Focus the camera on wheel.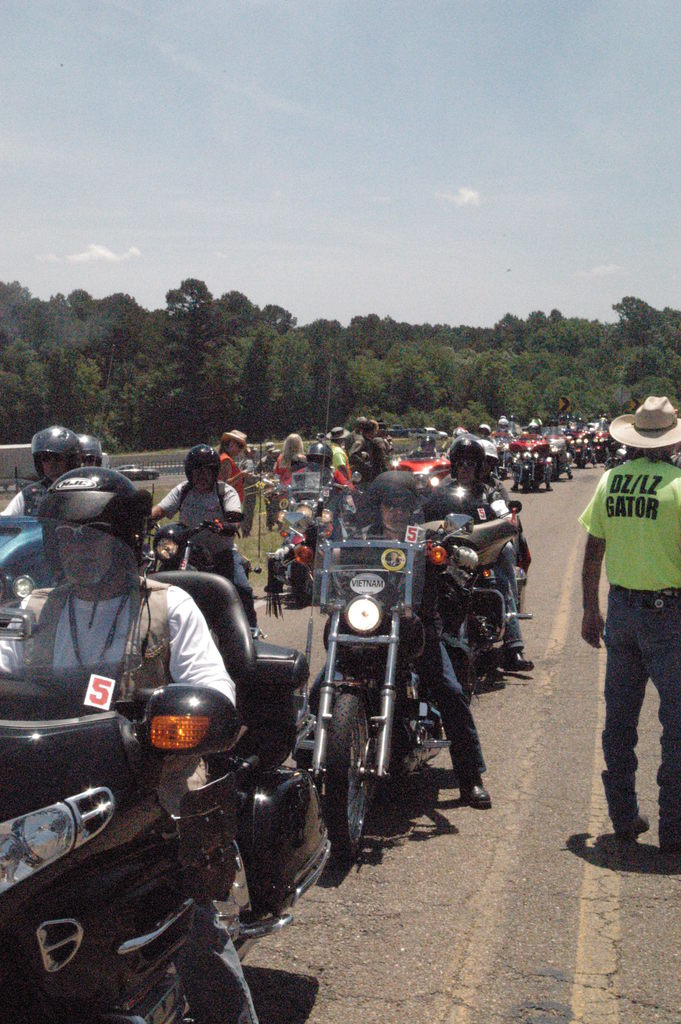
Focus region: box=[524, 469, 534, 497].
